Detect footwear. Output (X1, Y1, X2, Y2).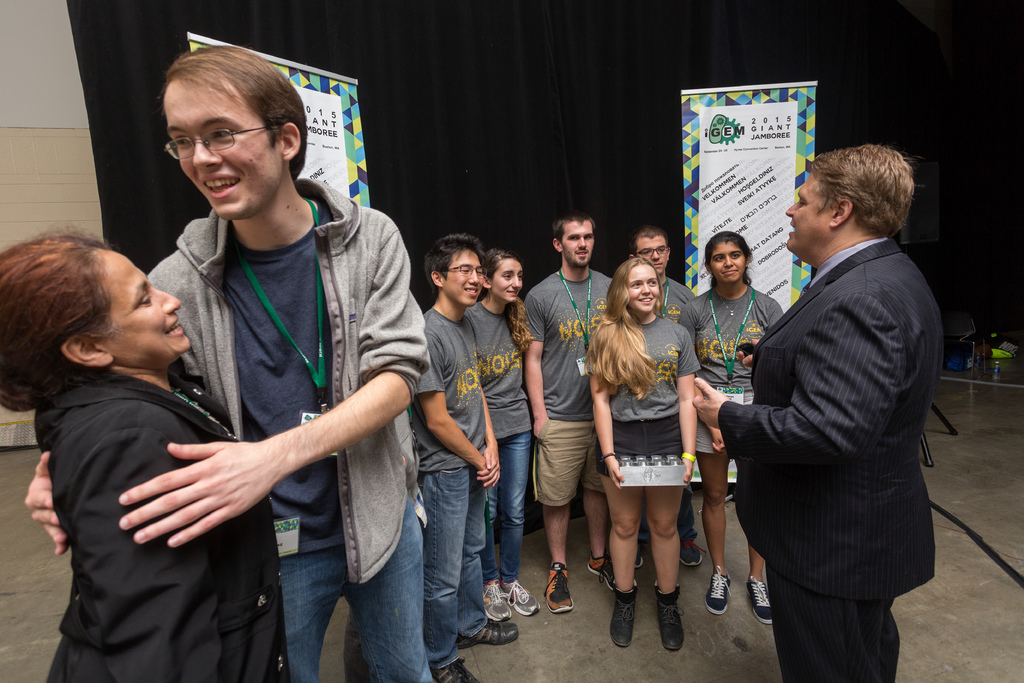
(609, 576, 638, 647).
